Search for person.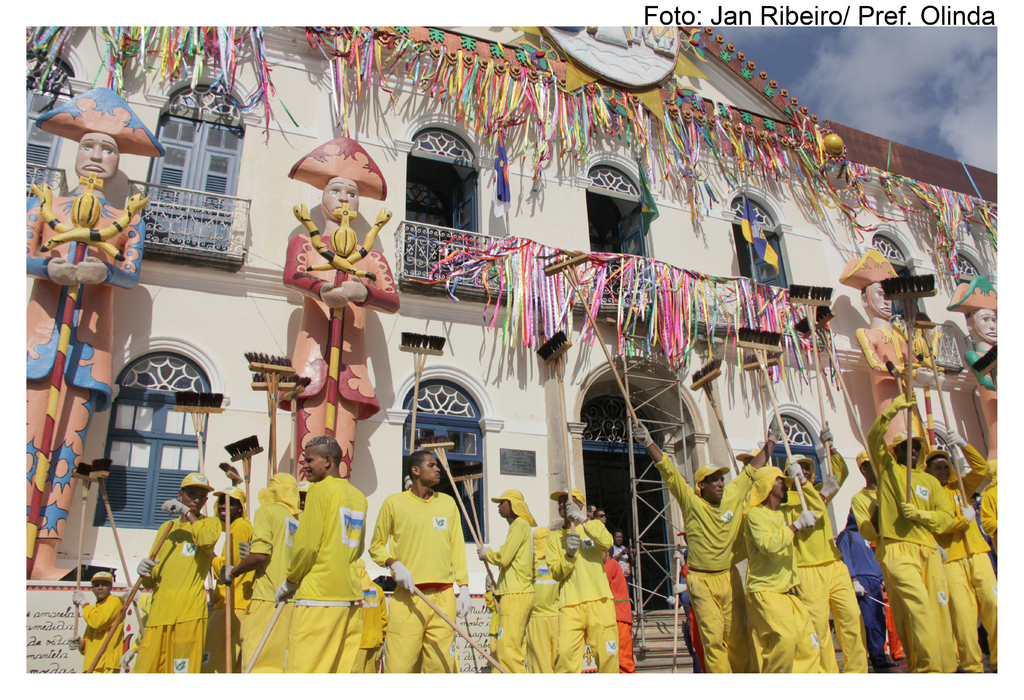
Found at [17,86,168,587].
